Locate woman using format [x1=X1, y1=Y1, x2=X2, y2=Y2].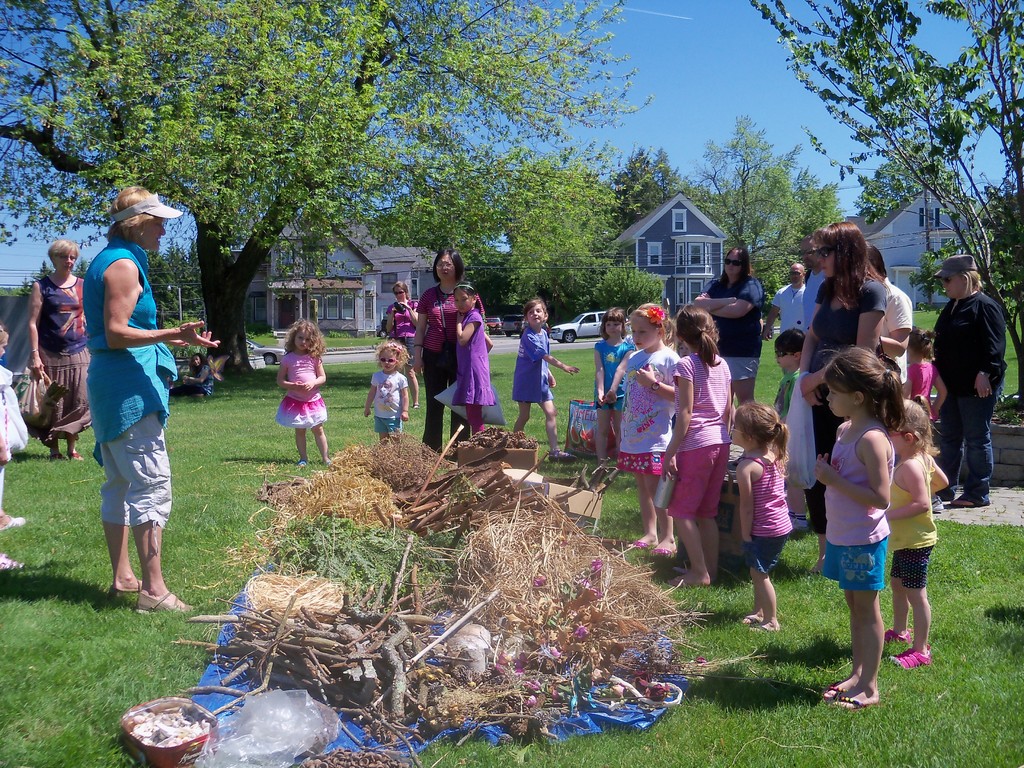
[x1=28, y1=240, x2=92, y2=461].
